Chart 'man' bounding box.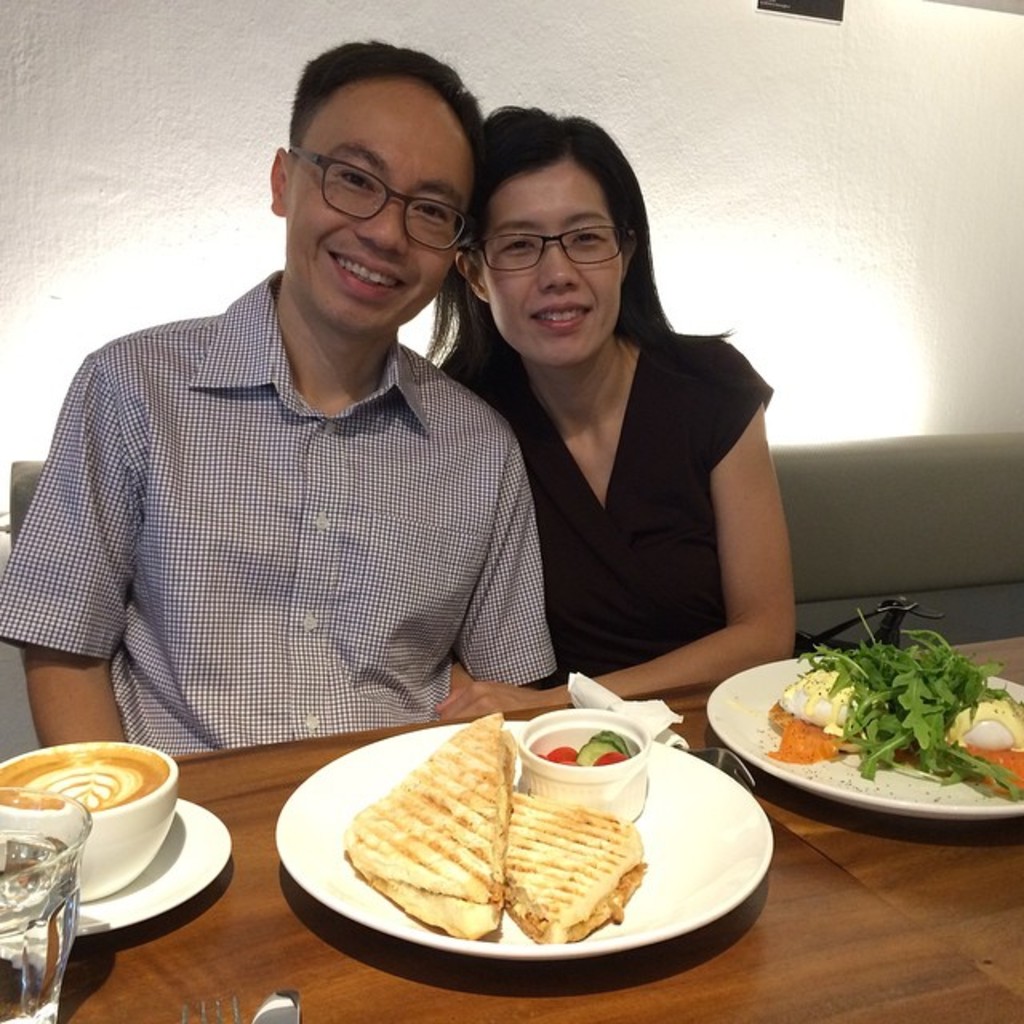
Charted: (2, 101, 584, 773).
